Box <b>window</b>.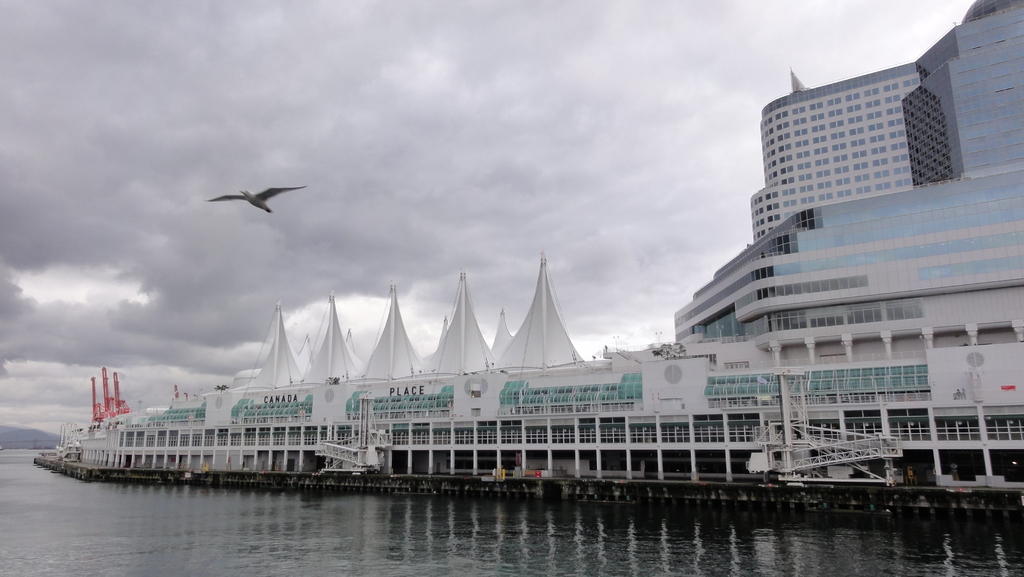
left=866, top=97, right=881, bottom=106.
